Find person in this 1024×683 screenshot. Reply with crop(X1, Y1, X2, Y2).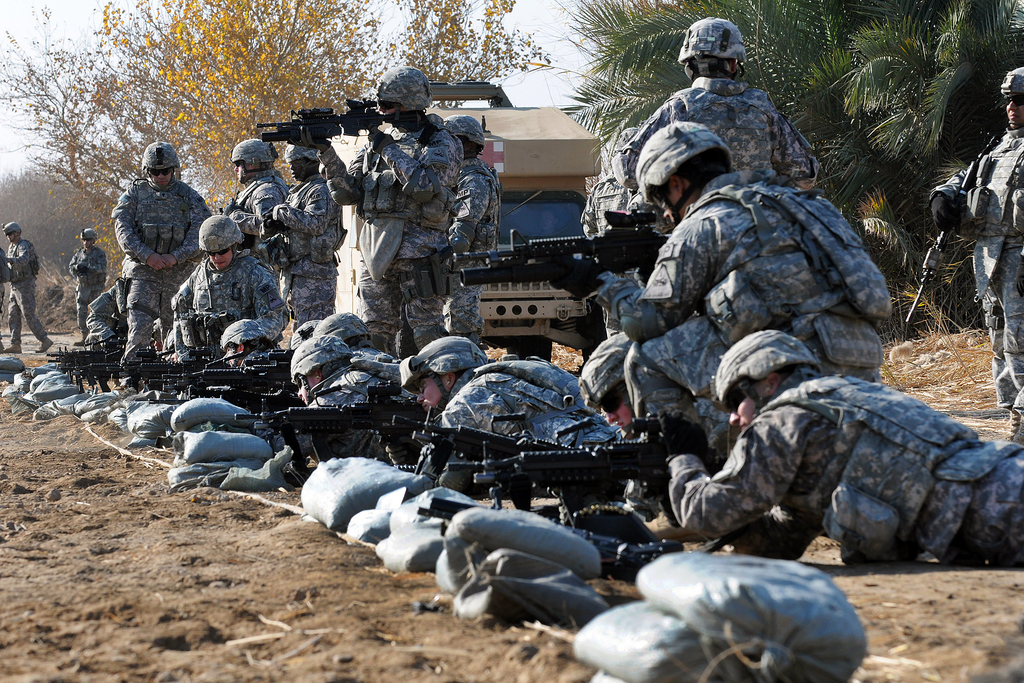
crop(441, 110, 501, 356).
